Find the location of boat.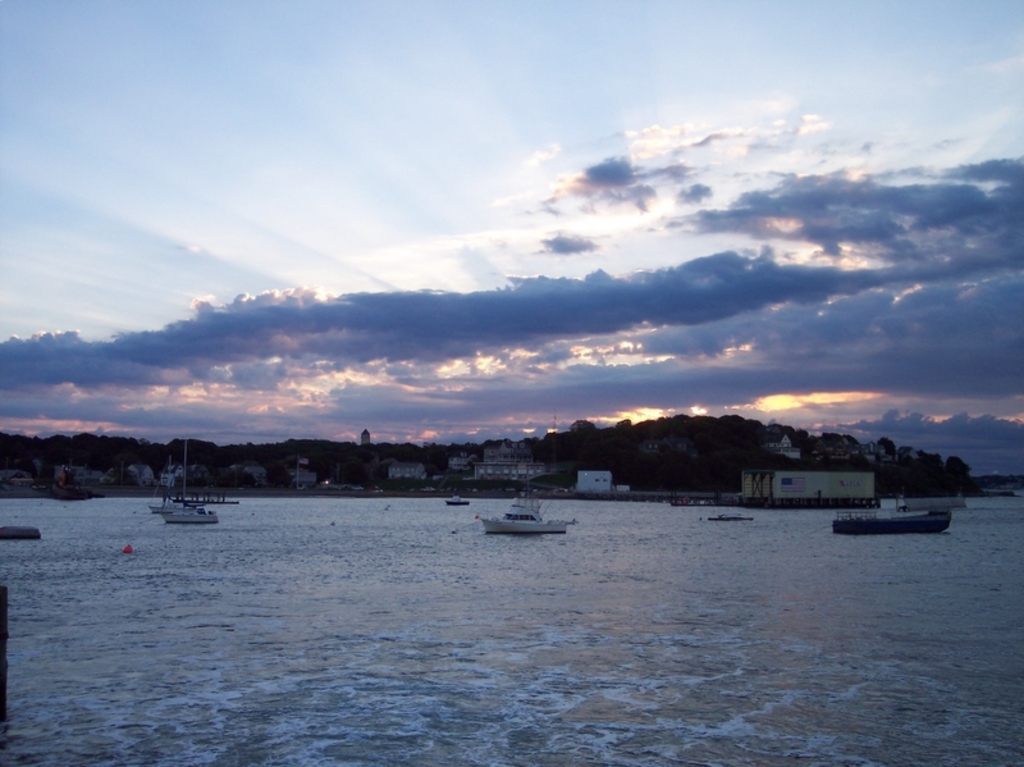
Location: bbox(476, 460, 573, 538).
